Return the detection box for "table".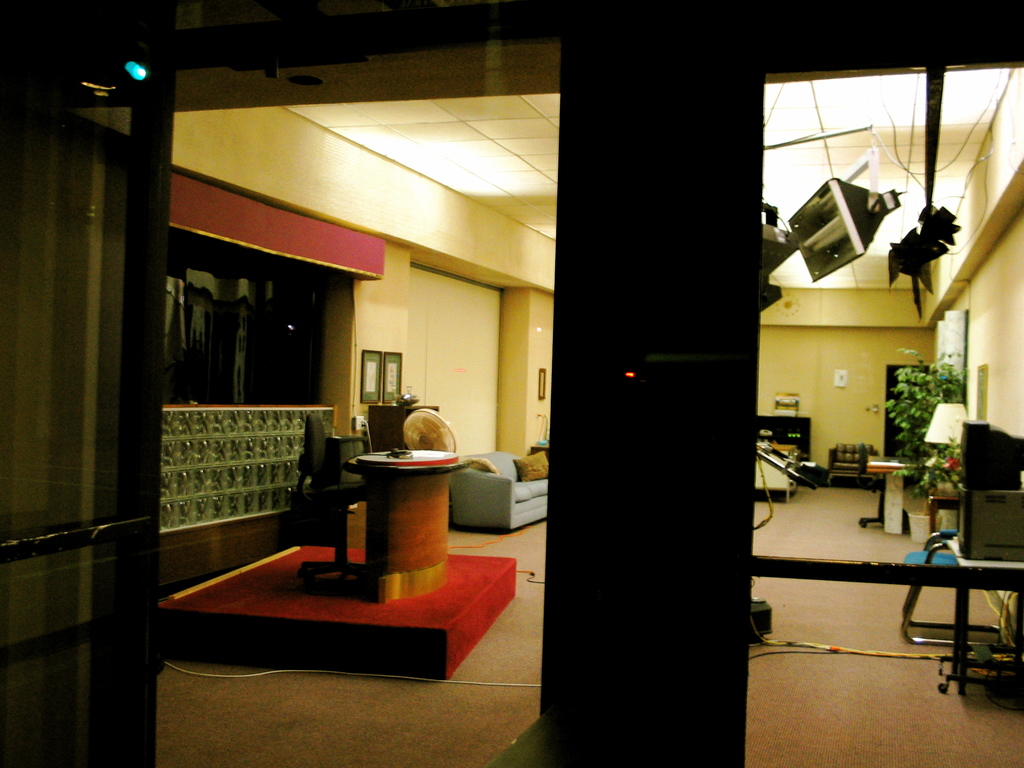
345,451,463,609.
